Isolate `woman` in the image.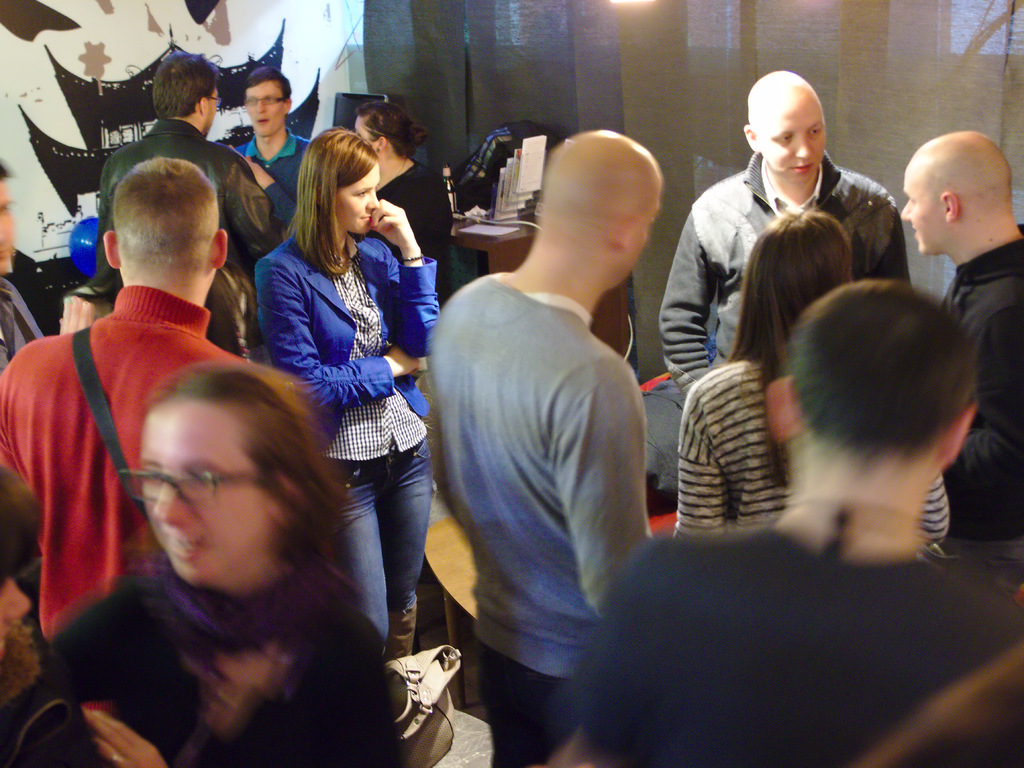
Isolated region: 329 97 457 292.
